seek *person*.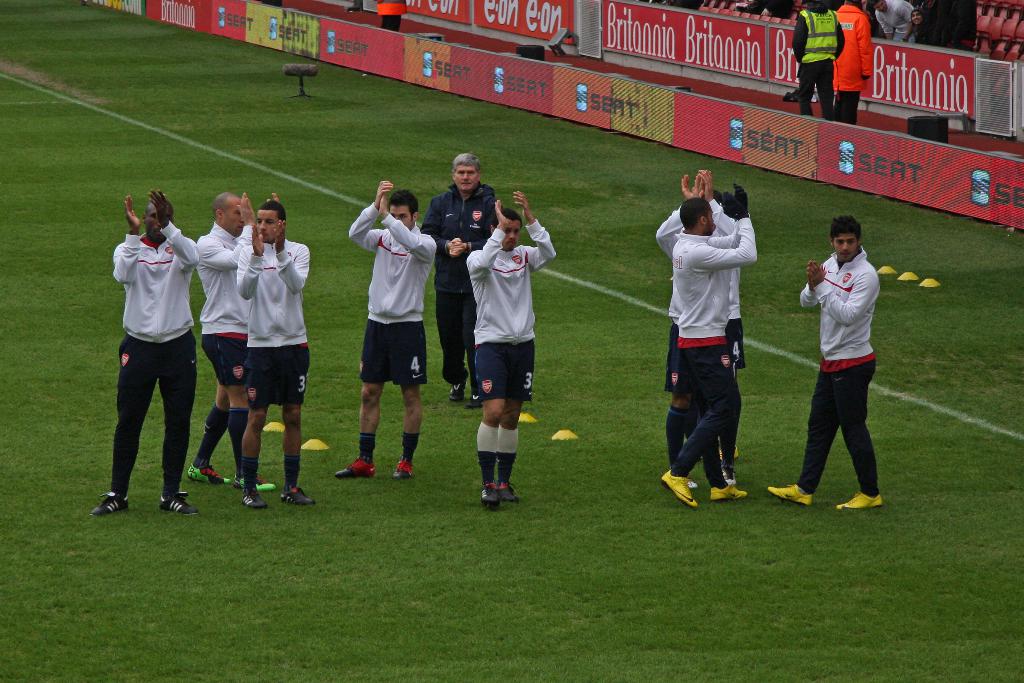
<region>332, 178, 438, 482</region>.
